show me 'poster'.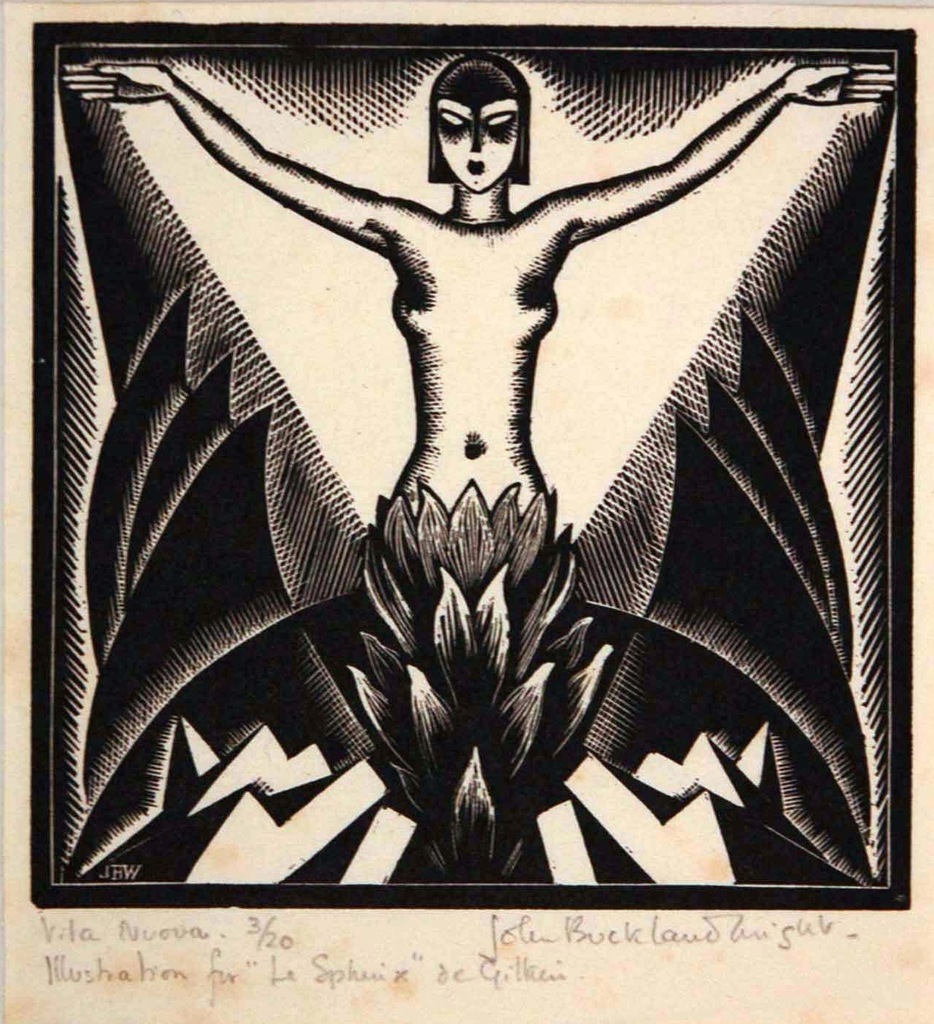
'poster' is here: x1=4 y1=0 x2=933 y2=1021.
